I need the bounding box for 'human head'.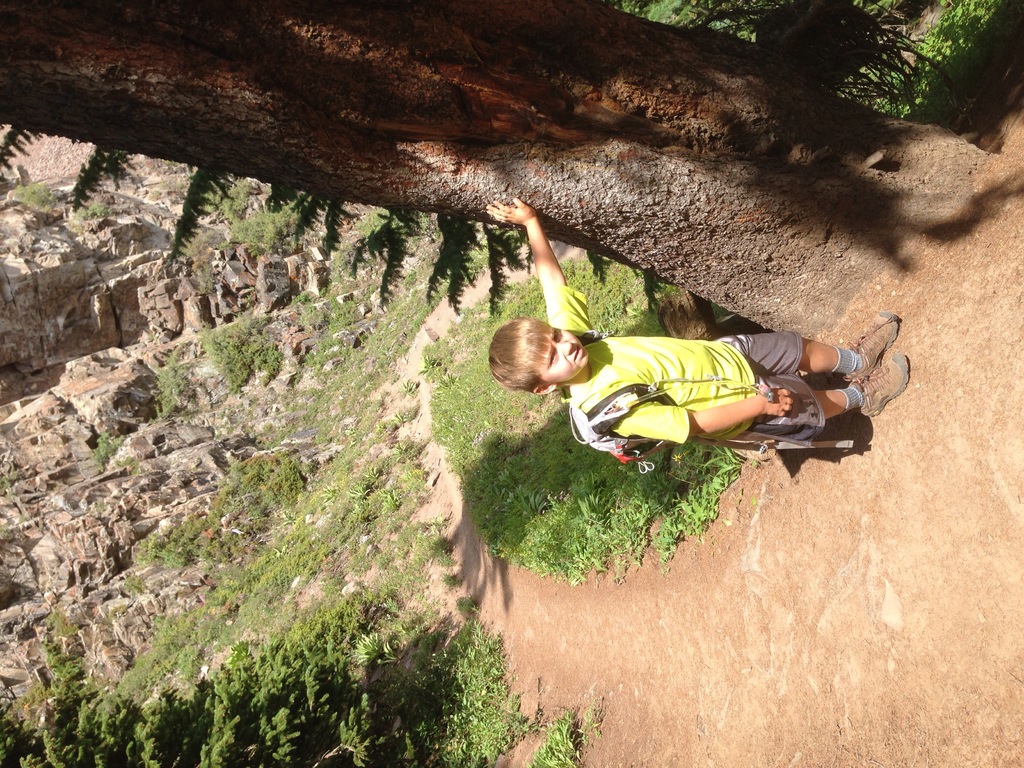
Here it is: (x1=491, y1=312, x2=599, y2=395).
